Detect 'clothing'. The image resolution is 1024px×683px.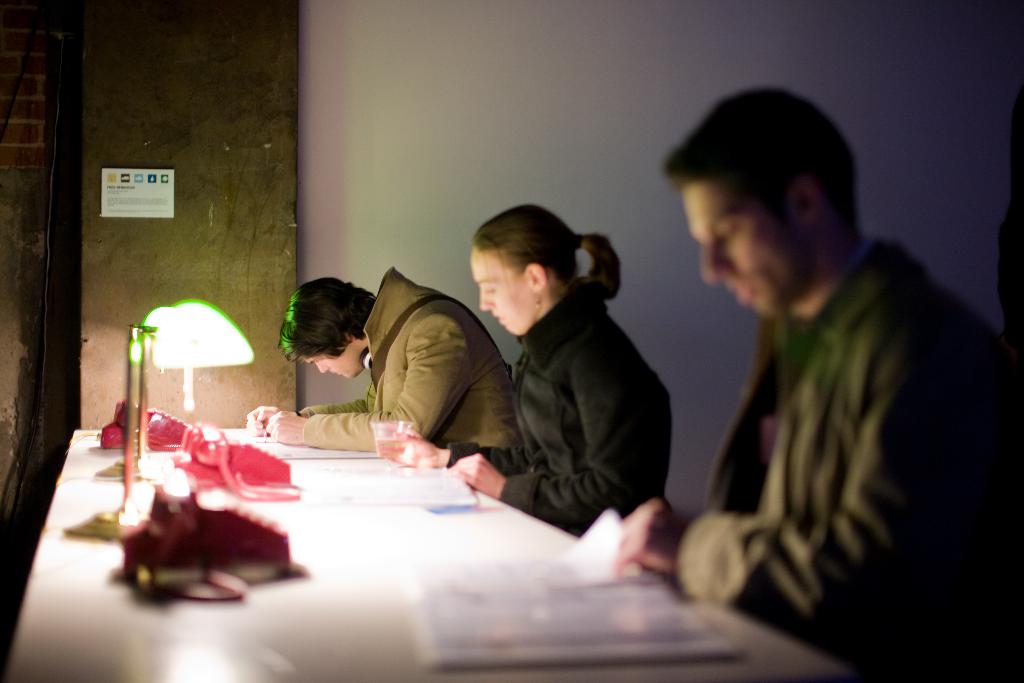
[294, 268, 530, 453].
